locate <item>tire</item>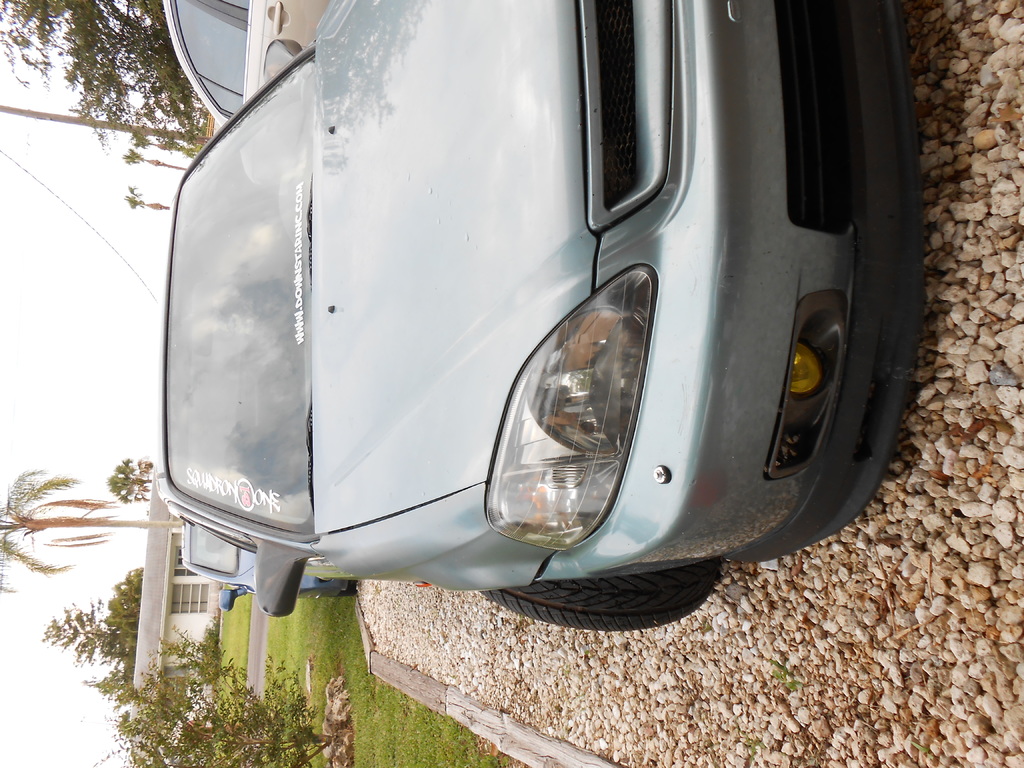
pyautogui.locateOnScreen(338, 579, 358, 598)
